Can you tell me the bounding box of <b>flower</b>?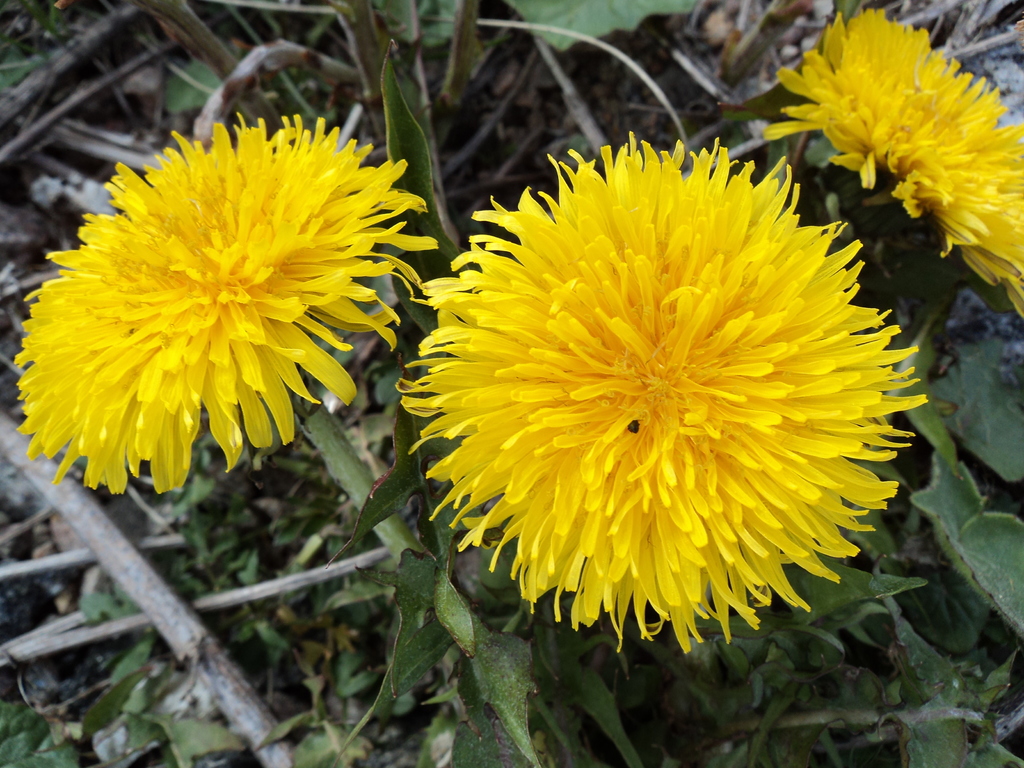
region(739, 4, 1023, 356).
